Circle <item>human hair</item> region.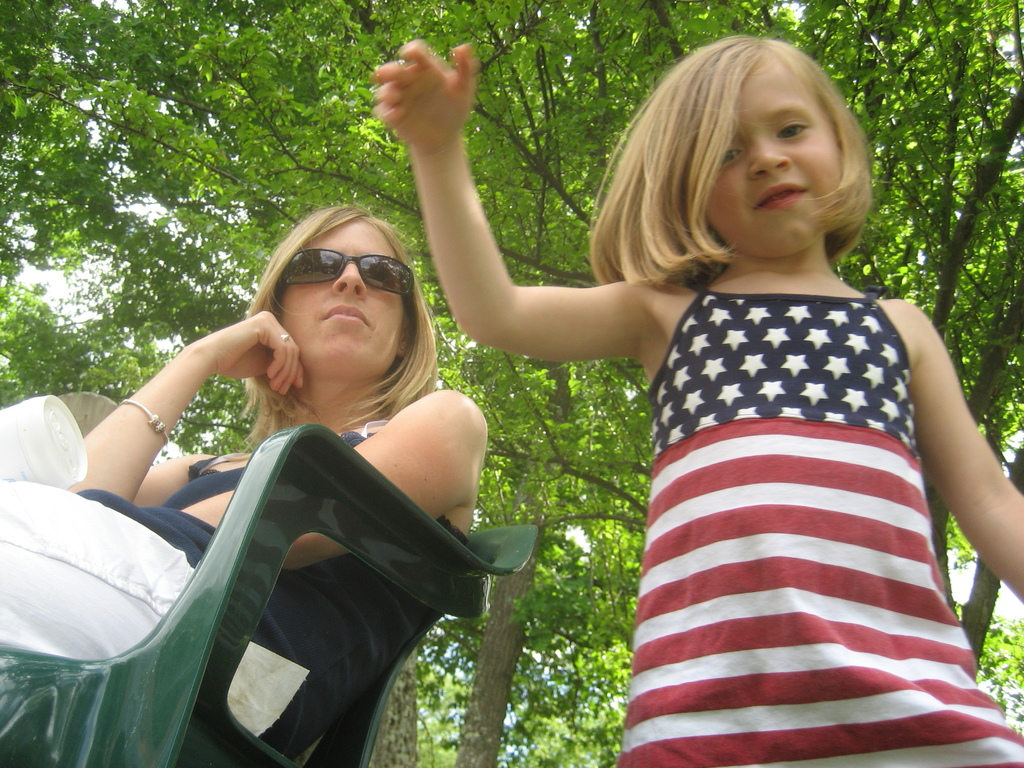
Region: bbox=[588, 33, 870, 285].
